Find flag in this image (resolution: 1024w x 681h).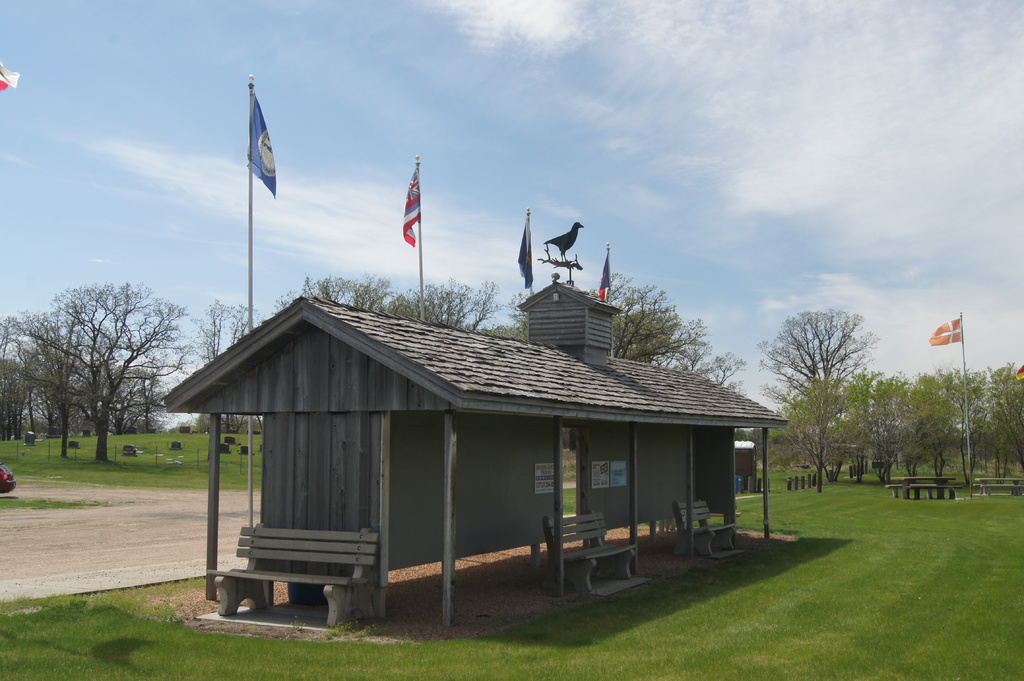
left=1014, top=361, right=1023, bottom=381.
